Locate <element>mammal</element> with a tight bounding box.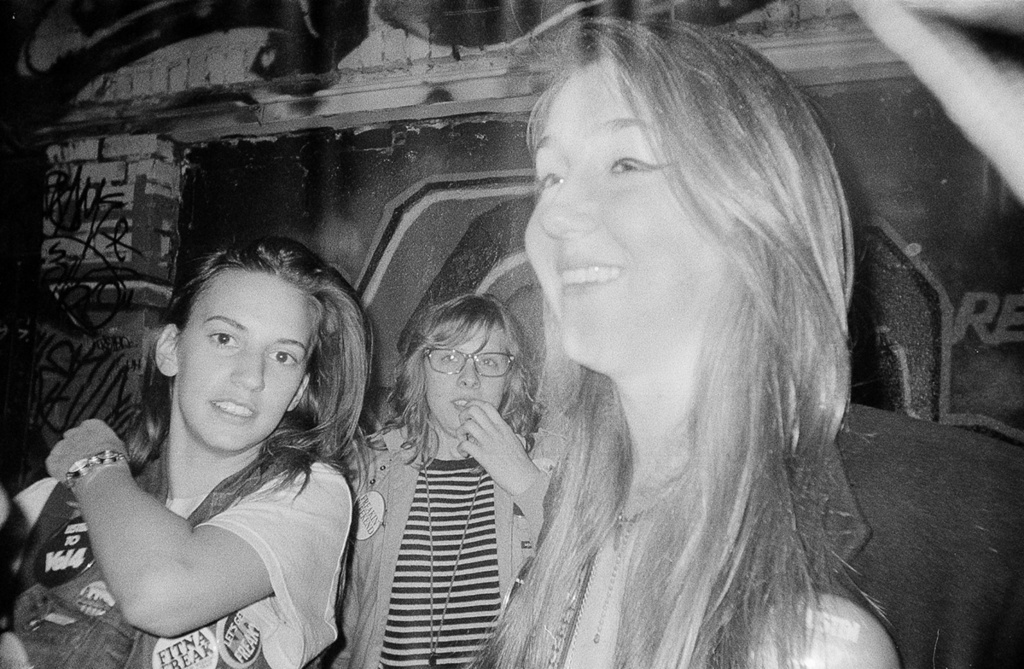
locate(335, 292, 573, 668).
